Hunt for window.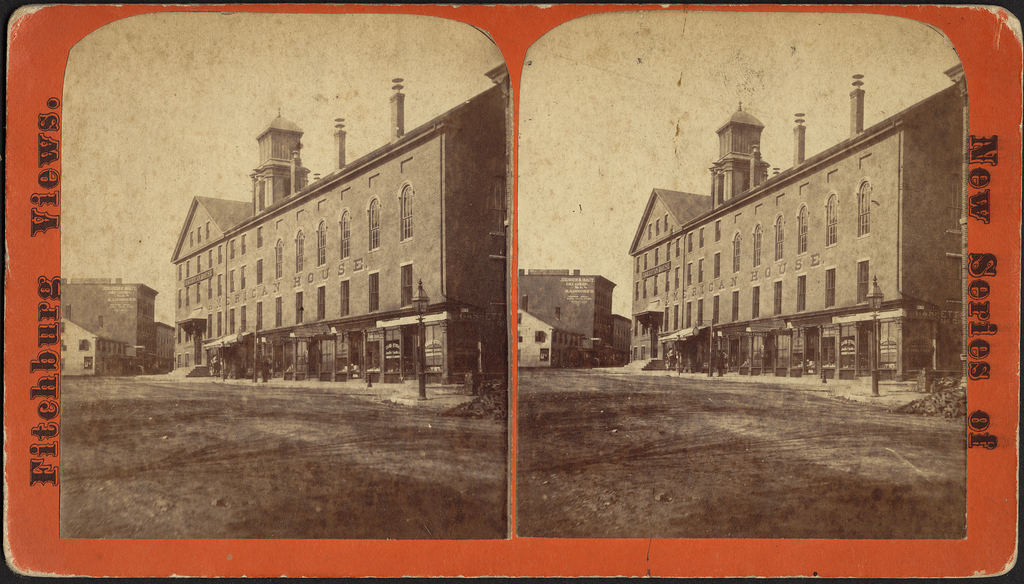
Hunted down at <region>397, 186, 413, 243</region>.
